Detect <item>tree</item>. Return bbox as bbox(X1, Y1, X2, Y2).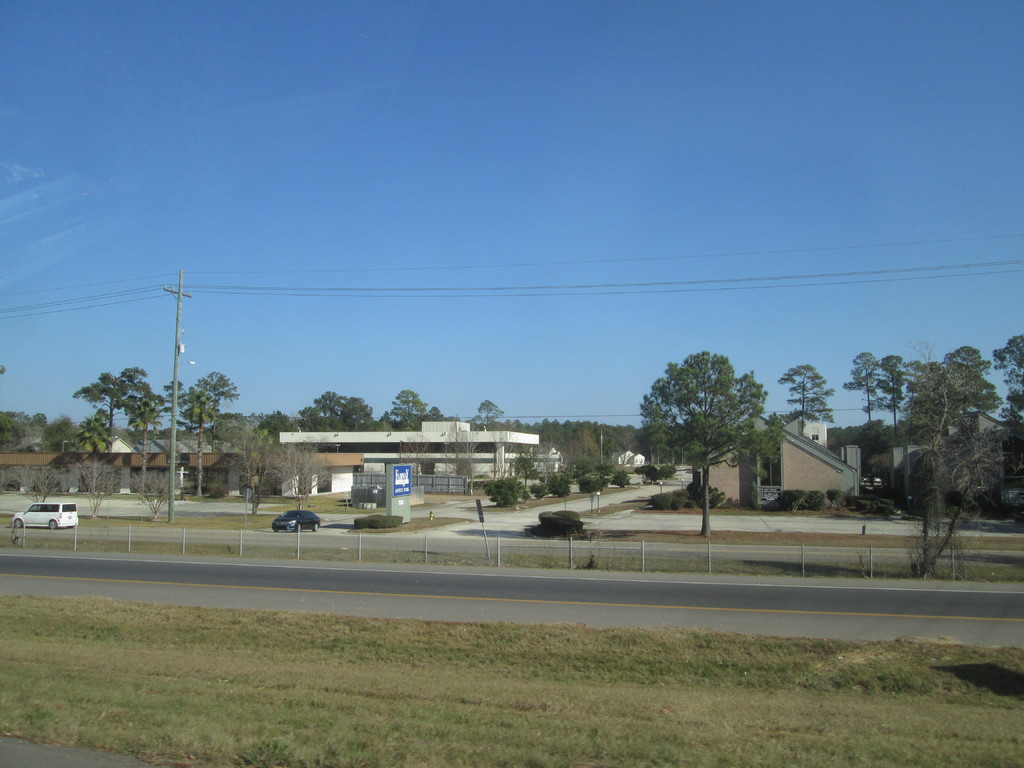
bbox(394, 430, 435, 479).
